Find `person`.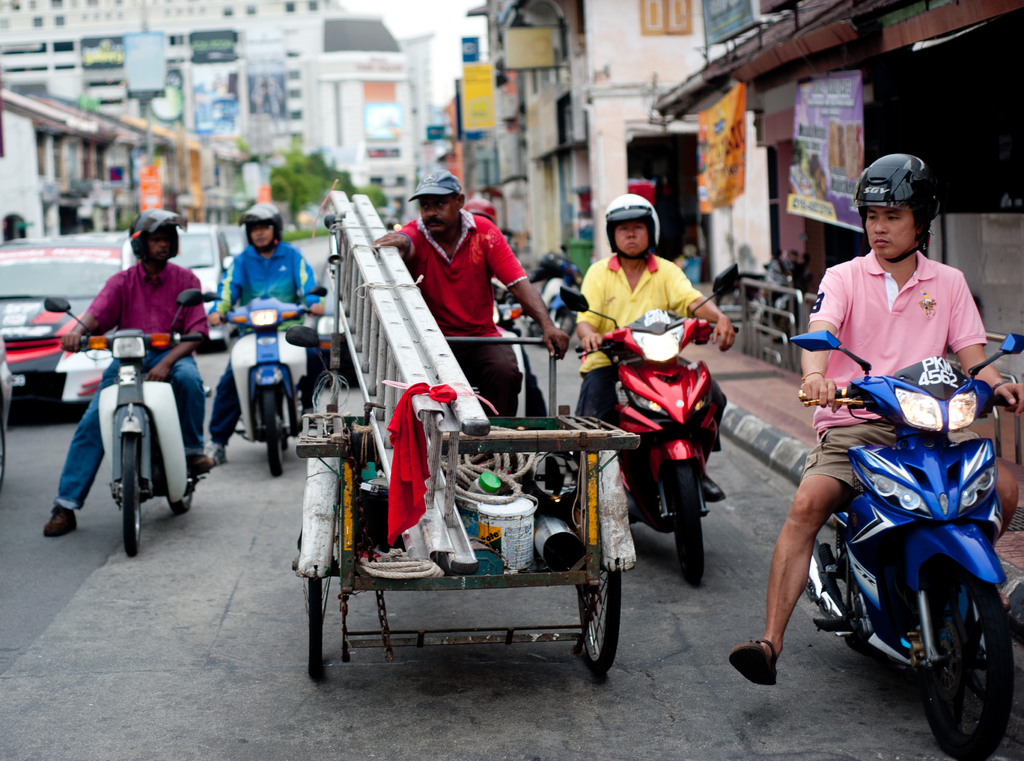
{"x1": 366, "y1": 168, "x2": 575, "y2": 422}.
